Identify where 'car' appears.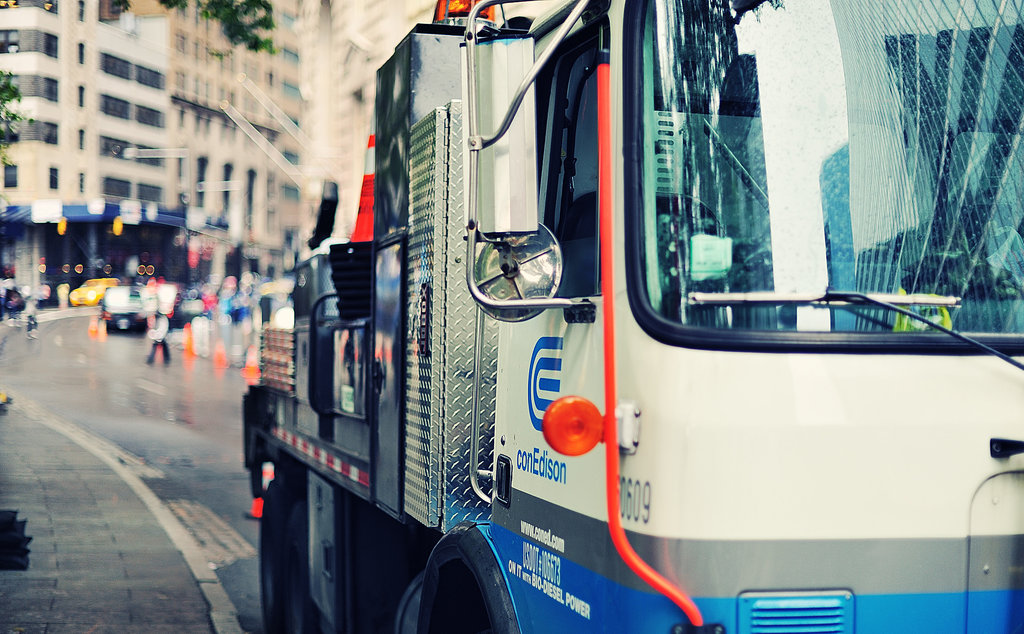
Appears at {"left": 98, "top": 282, "right": 150, "bottom": 335}.
